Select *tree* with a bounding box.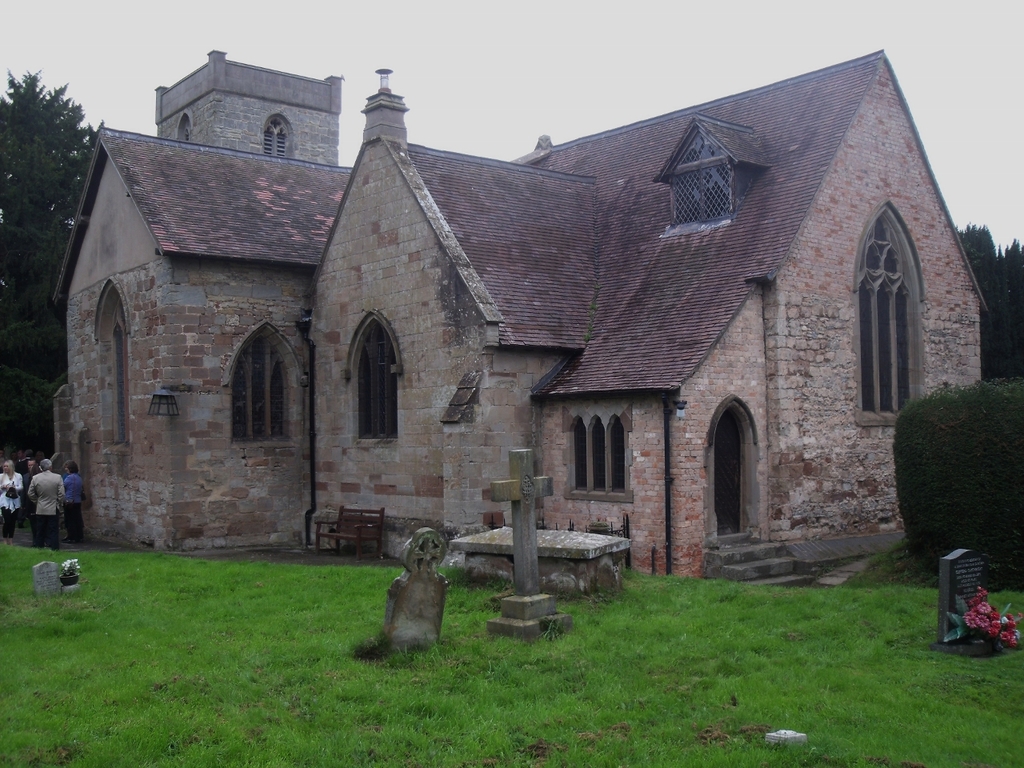
954 221 1023 389.
